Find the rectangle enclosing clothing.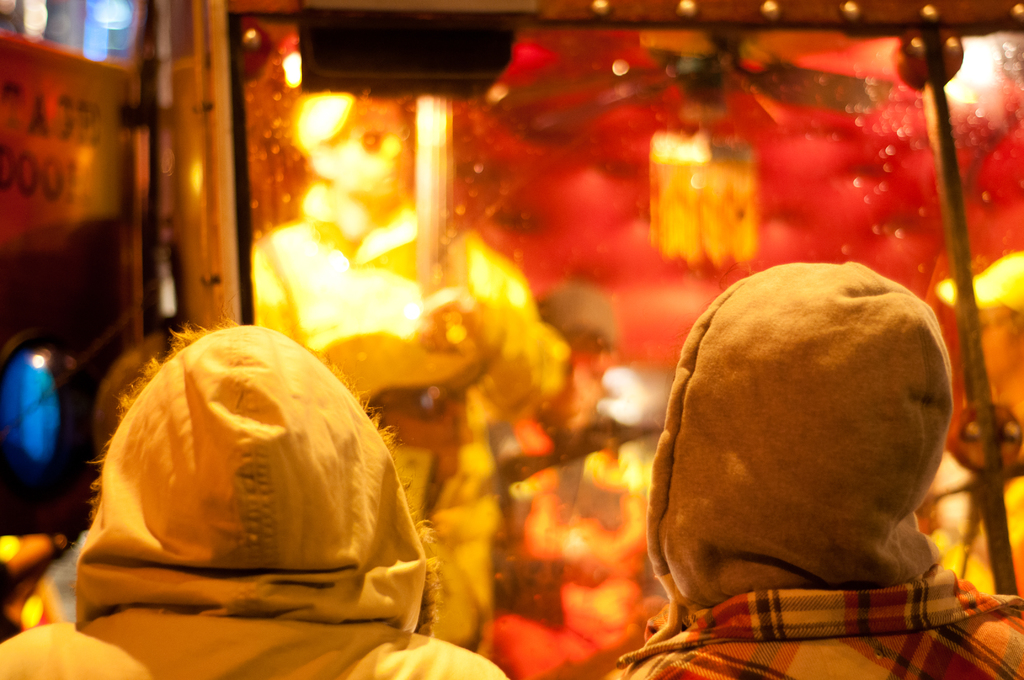
bbox(626, 194, 989, 657).
